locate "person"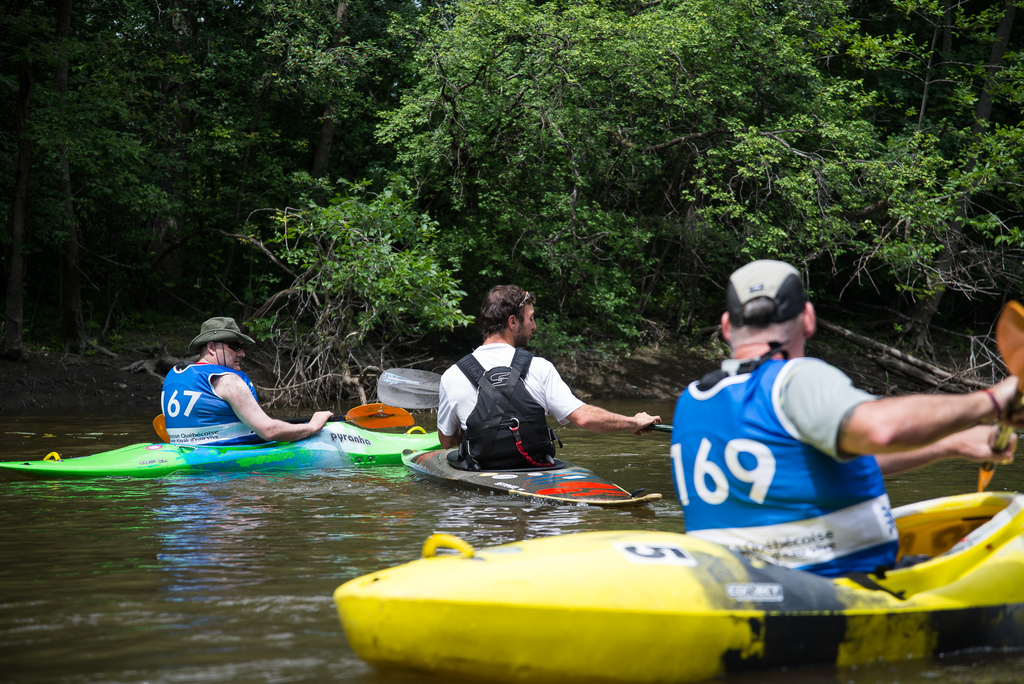
bbox(152, 319, 332, 465)
